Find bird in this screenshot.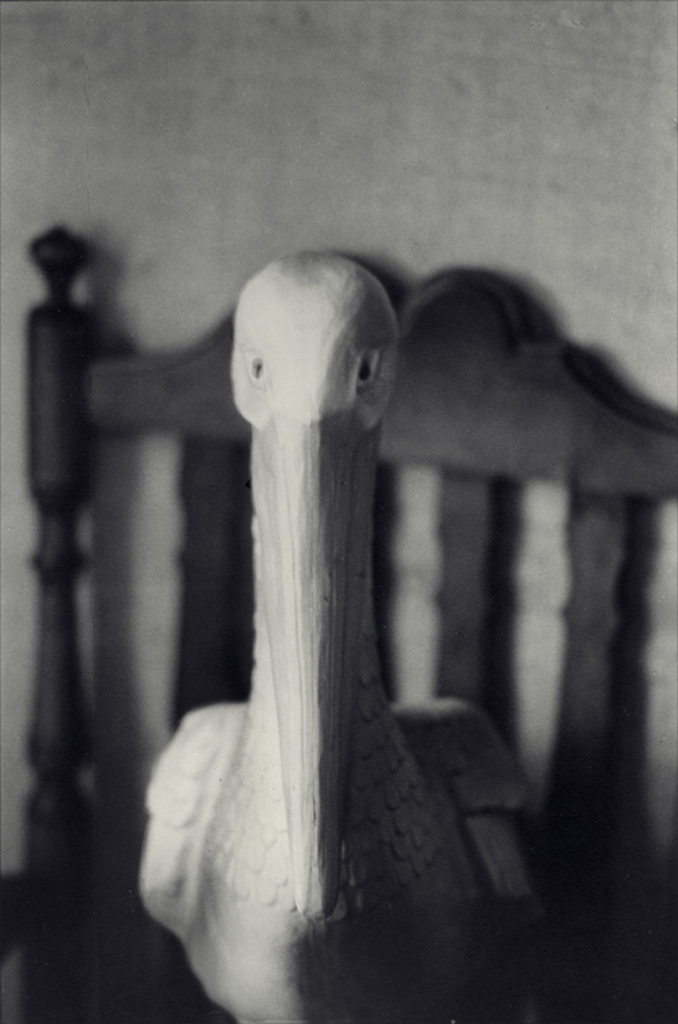
The bounding box for bird is 162, 236, 466, 1002.
